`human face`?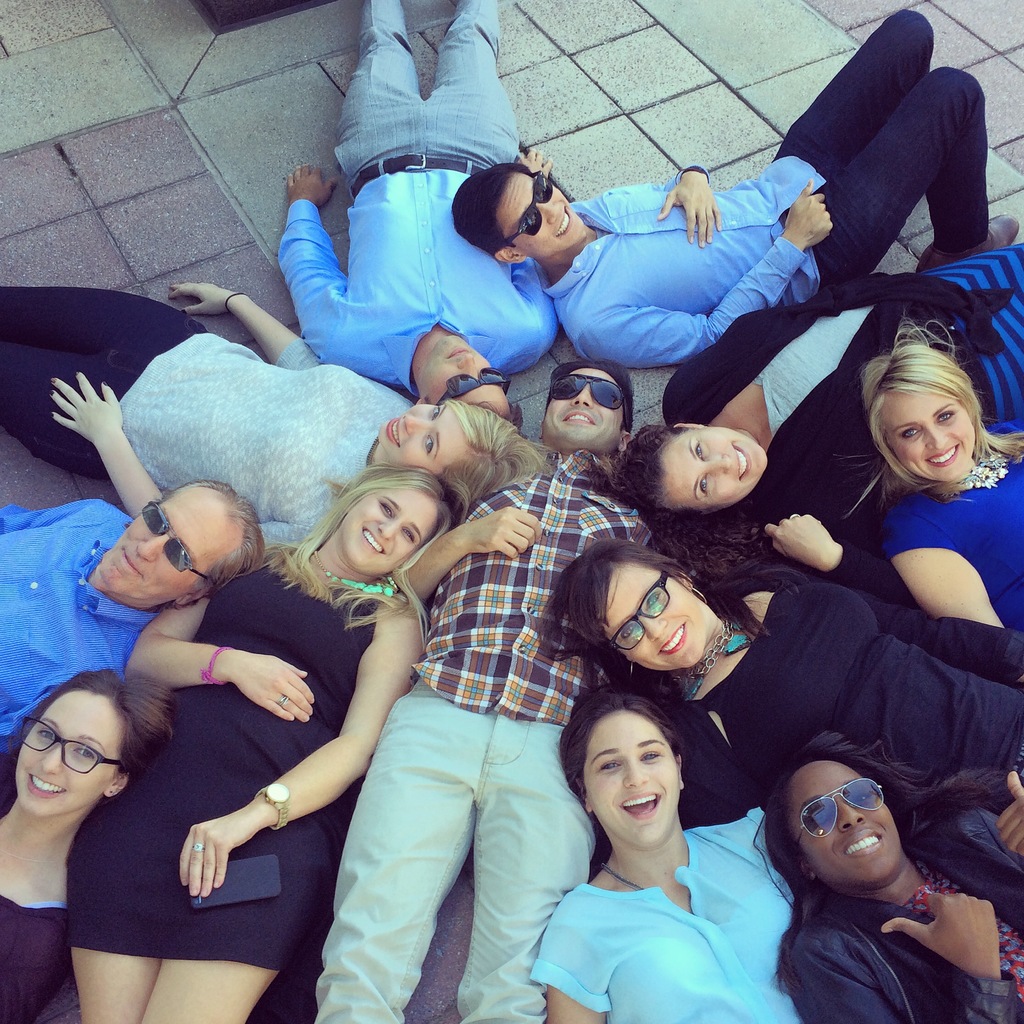
{"left": 97, "top": 481, "right": 230, "bottom": 596}
